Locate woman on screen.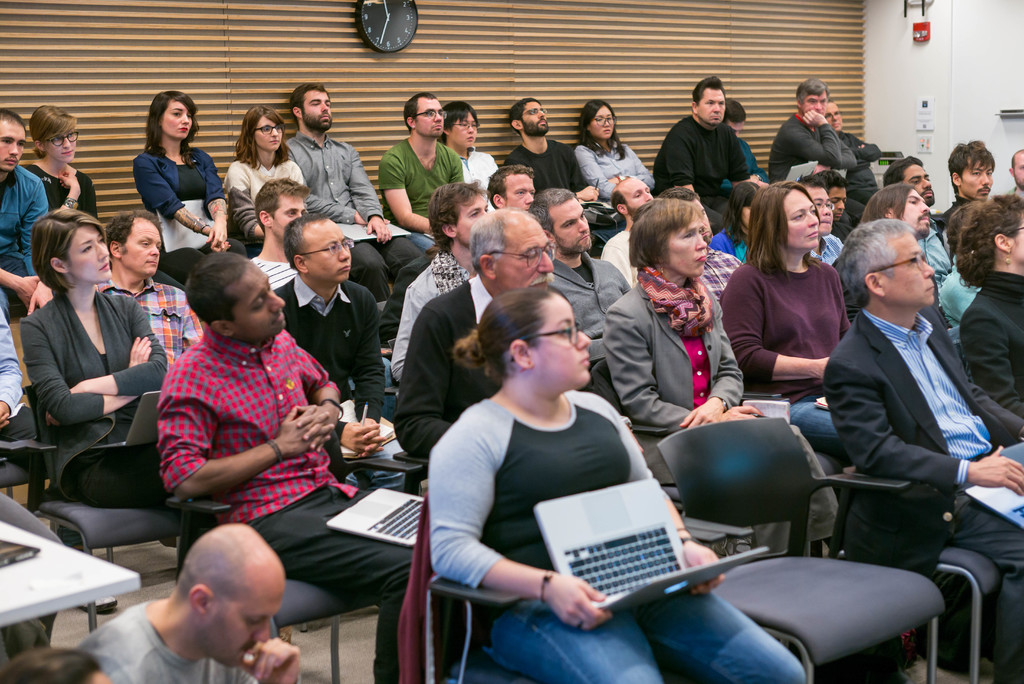
On screen at {"left": 719, "top": 182, "right": 851, "bottom": 447}.
